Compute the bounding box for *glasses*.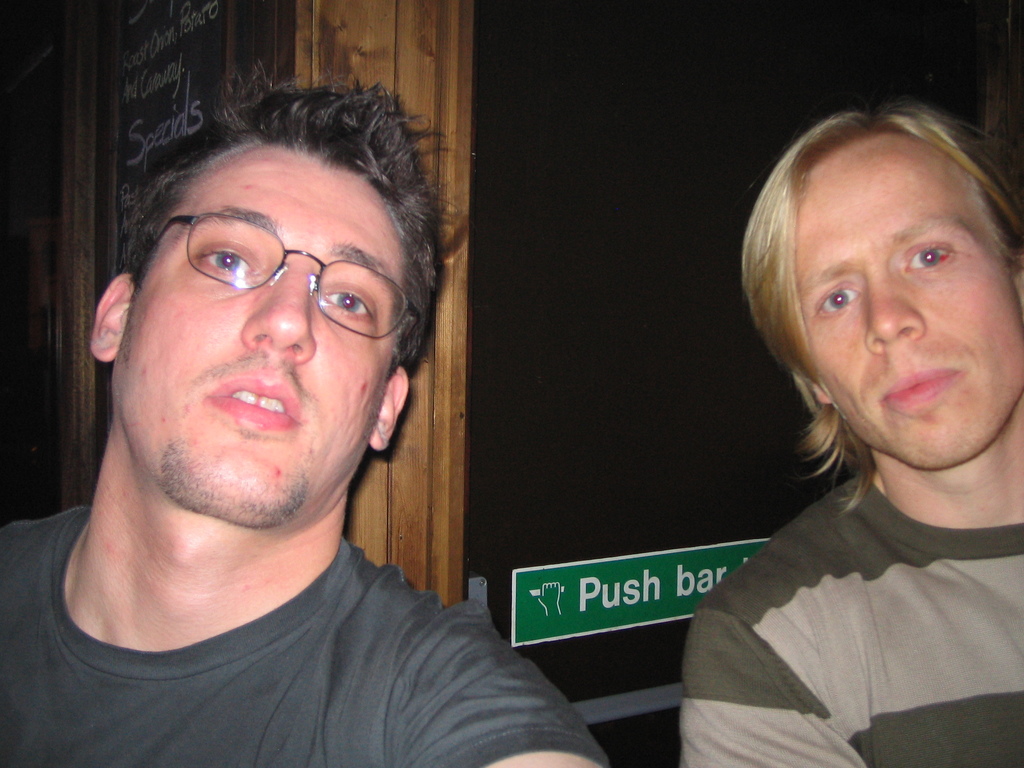
bbox=[142, 206, 387, 346].
